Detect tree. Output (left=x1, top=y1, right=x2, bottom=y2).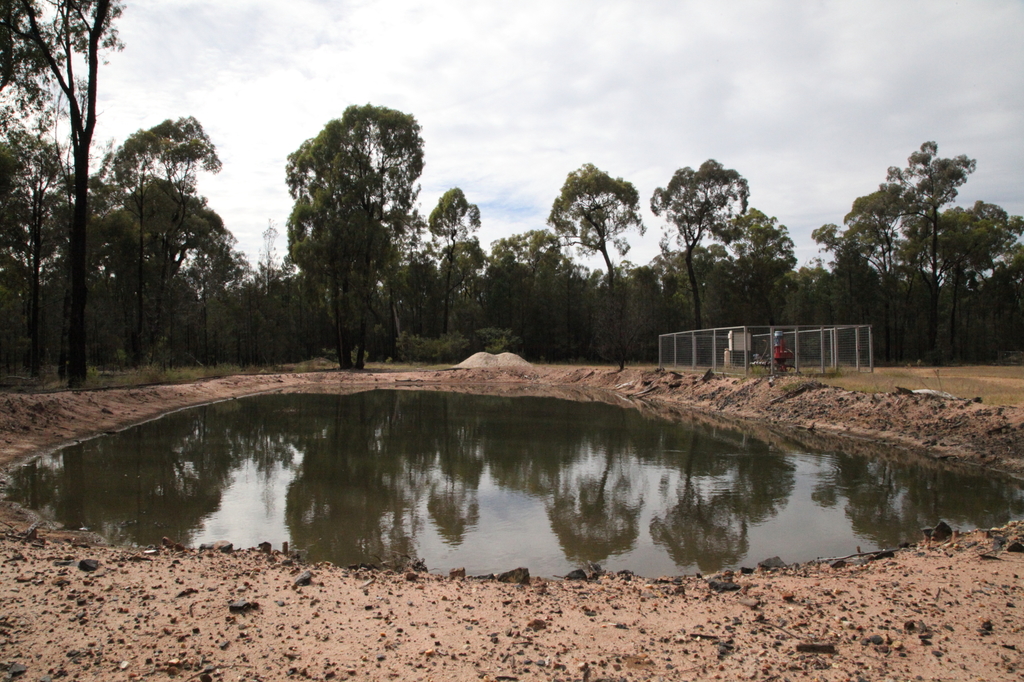
(left=431, top=157, right=705, bottom=340).
